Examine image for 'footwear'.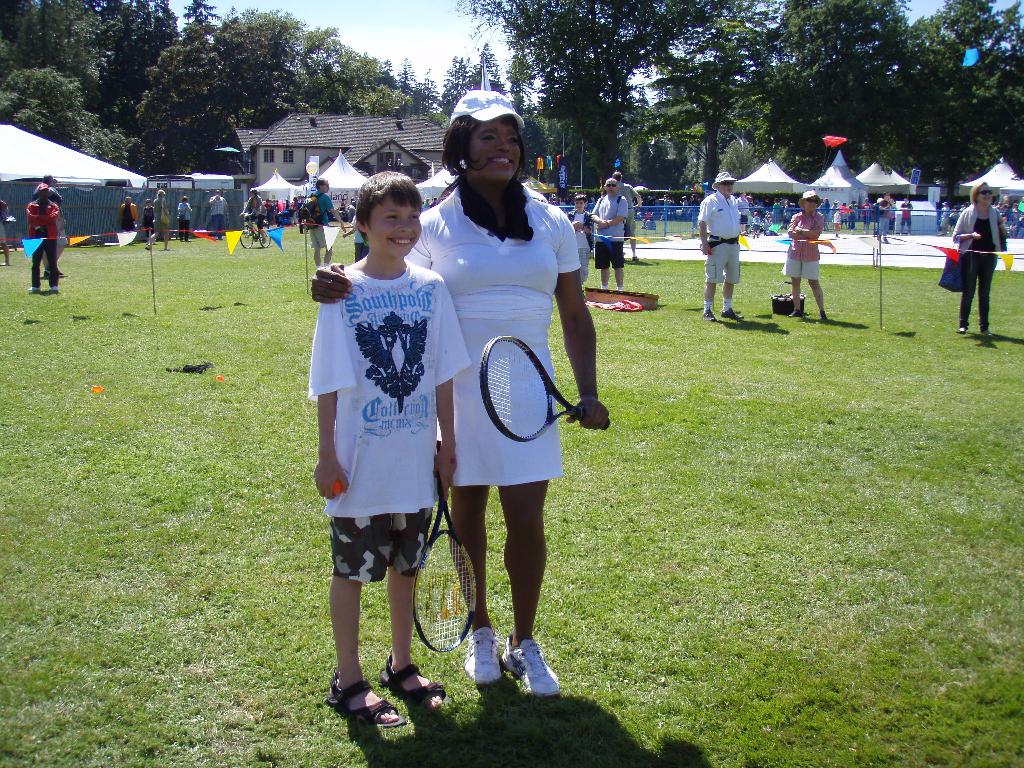
Examination result: 788 309 804 319.
